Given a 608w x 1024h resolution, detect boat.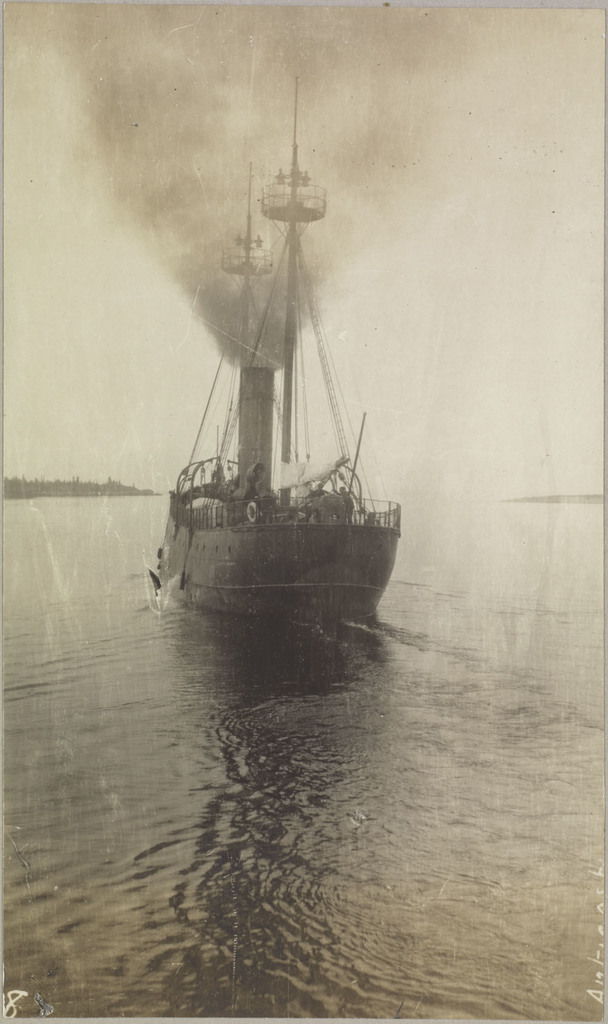
rect(135, 84, 410, 692).
